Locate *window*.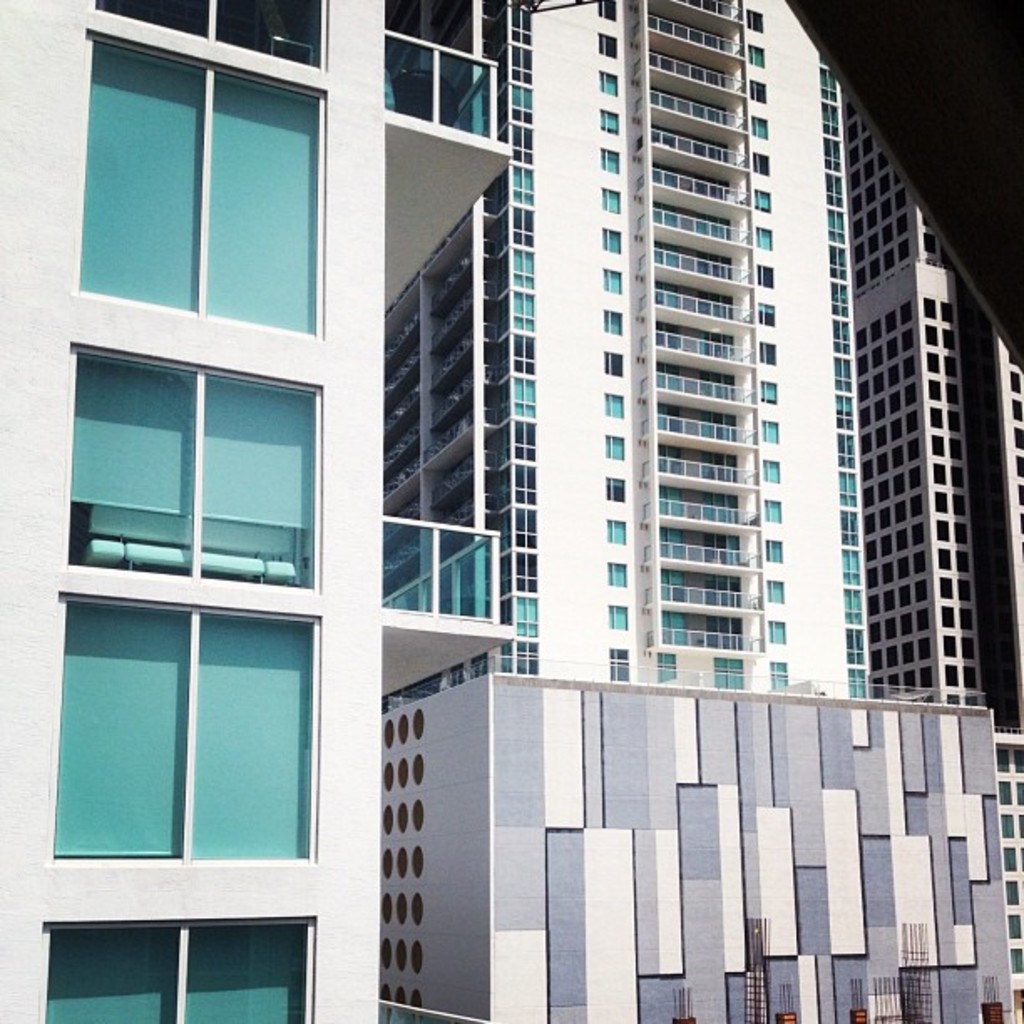
Bounding box: 770:617:788:649.
